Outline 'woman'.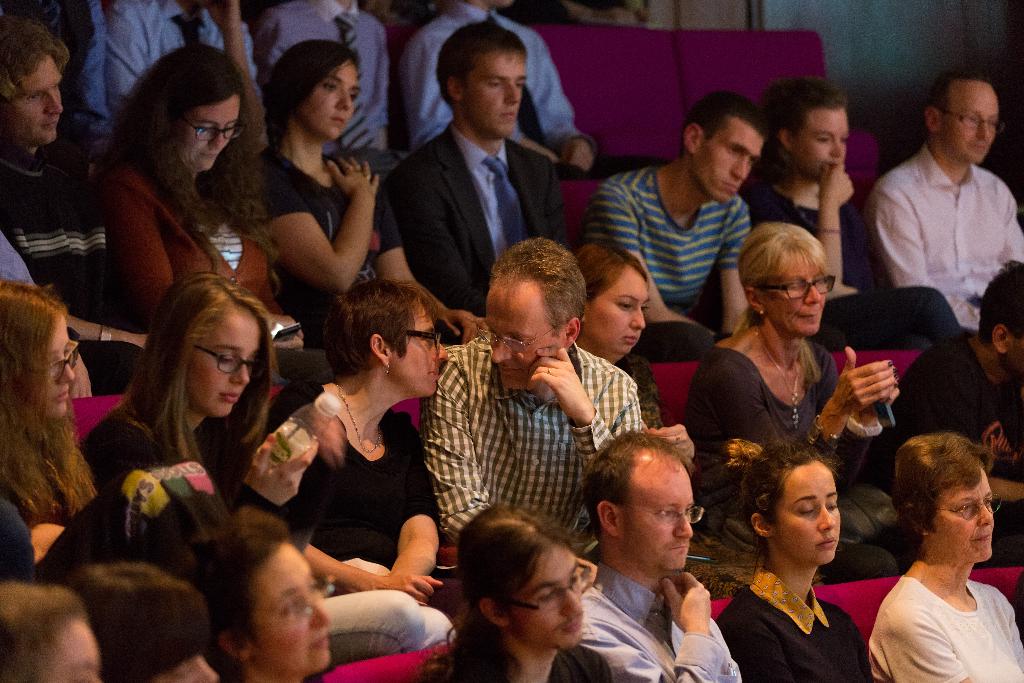
Outline: 678:220:937:575.
